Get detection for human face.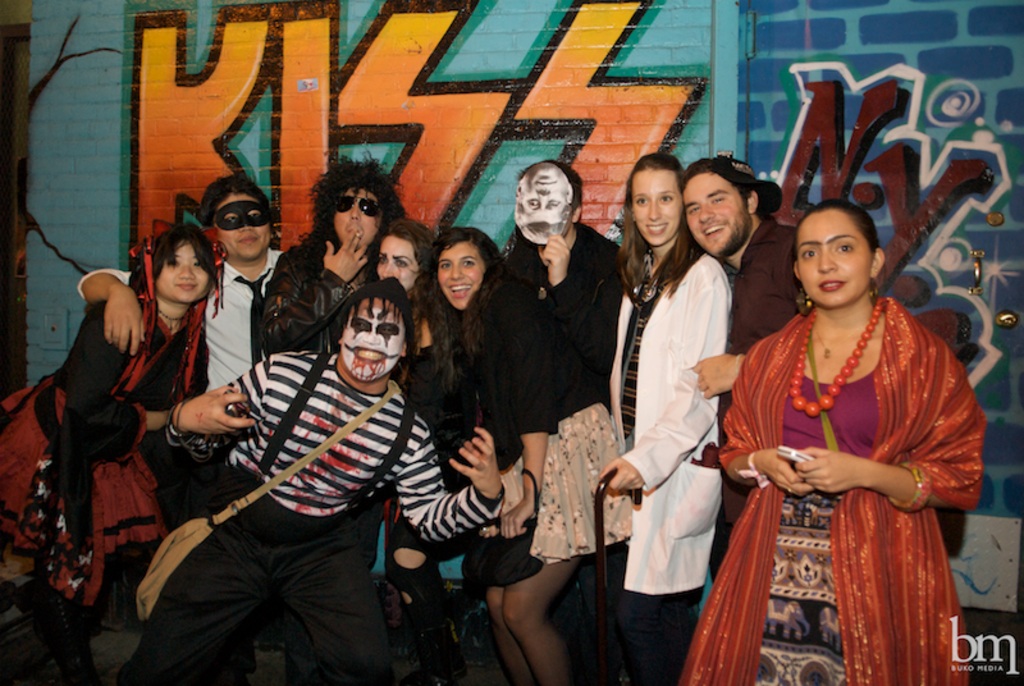
Detection: (517,170,570,250).
